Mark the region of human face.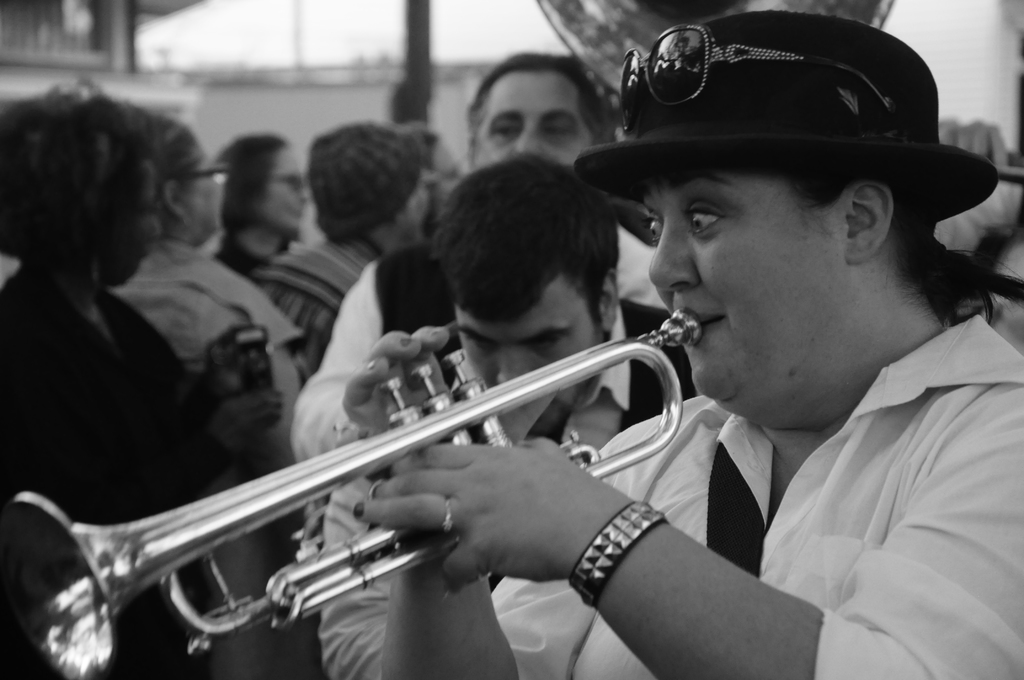
Region: bbox=(404, 172, 431, 234).
